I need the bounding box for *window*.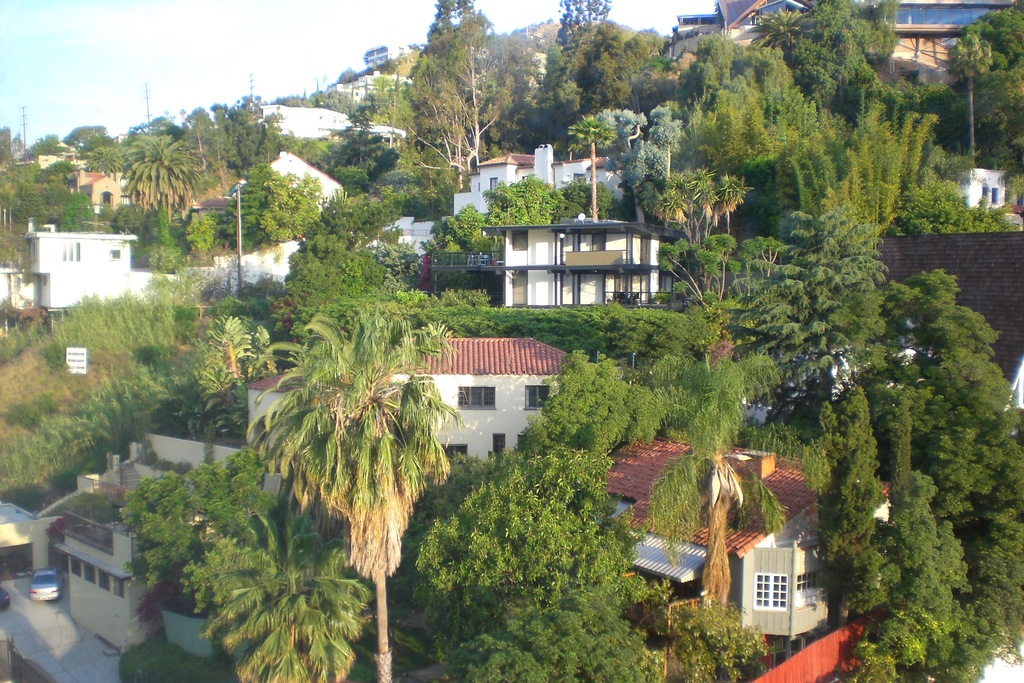
Here it is: select_region(511, 230, 527, 251).
